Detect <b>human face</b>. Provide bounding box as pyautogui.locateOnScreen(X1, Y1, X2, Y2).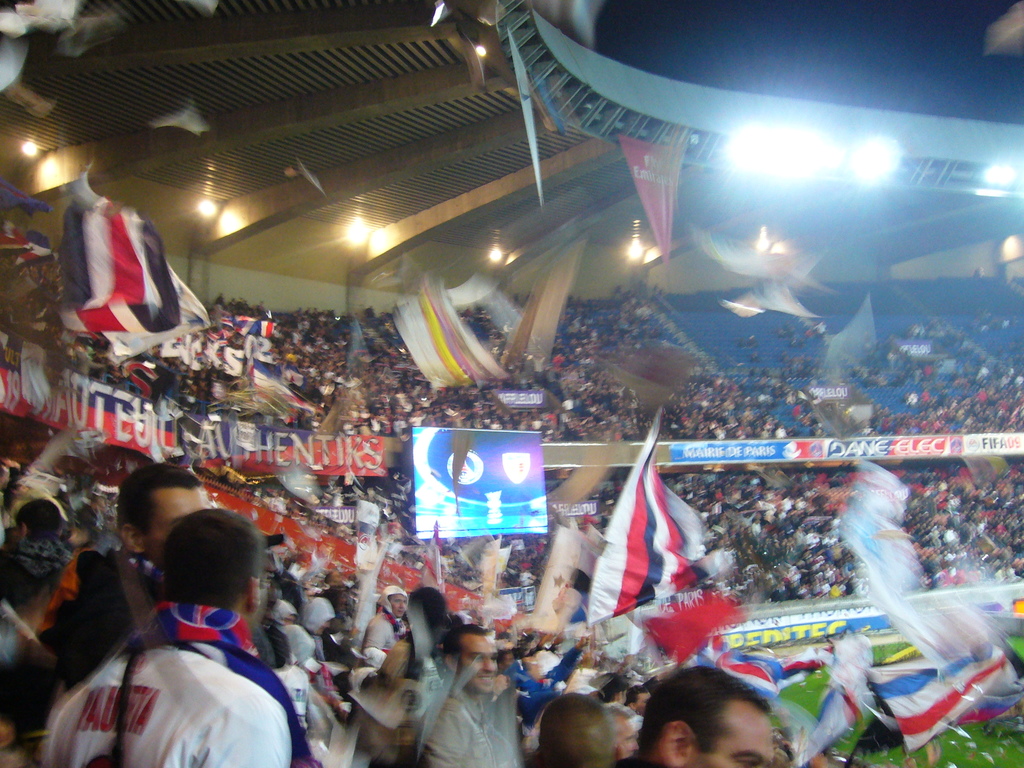
pyautogui.locateOnScreen(384, 593, 412, 617).
